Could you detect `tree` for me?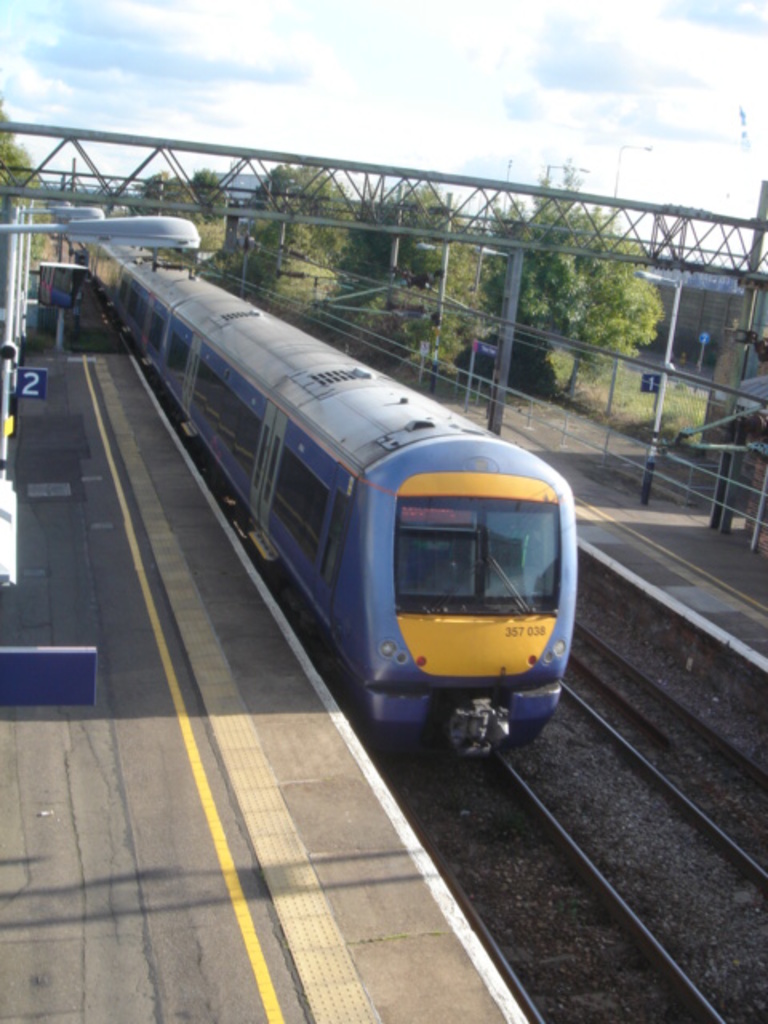
Detection result: [left=250, top=155, right=347, bottom=250].
